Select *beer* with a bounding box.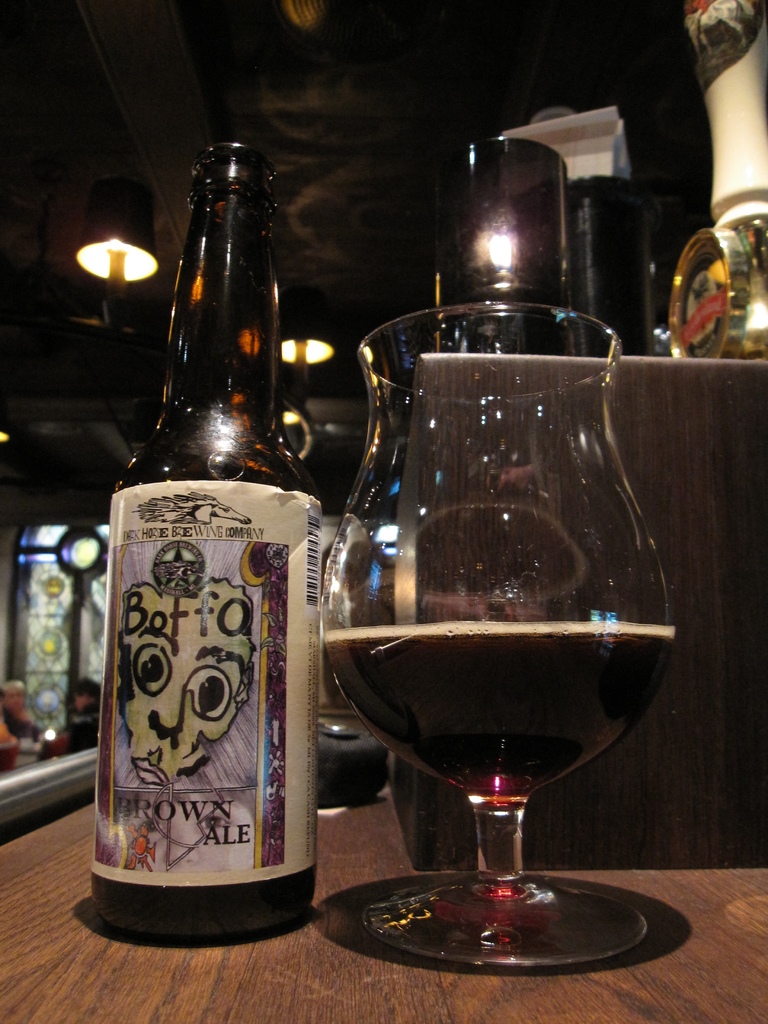
{"left": 322, "top": 612, "right": 677, "bottom": 808}.
